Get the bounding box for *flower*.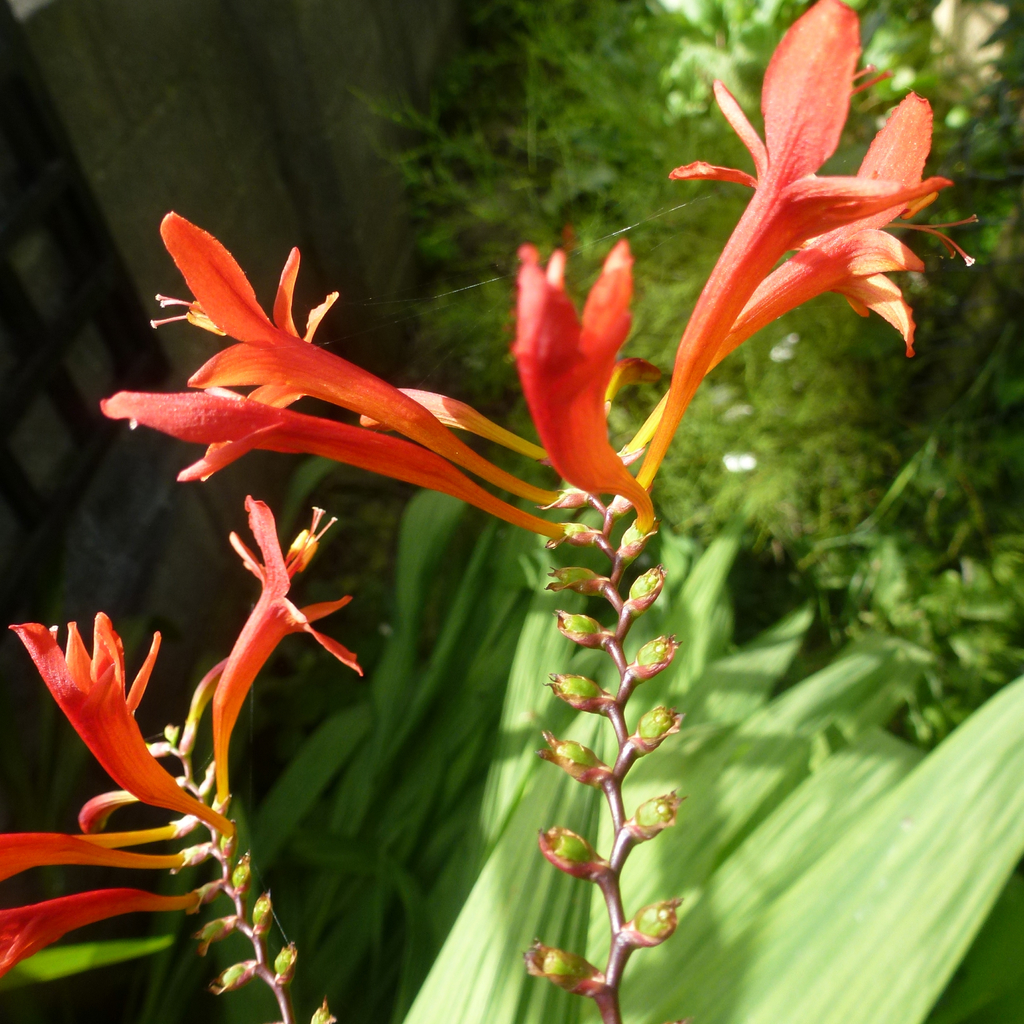
left=628, top=0, right=950, bottom=488.
